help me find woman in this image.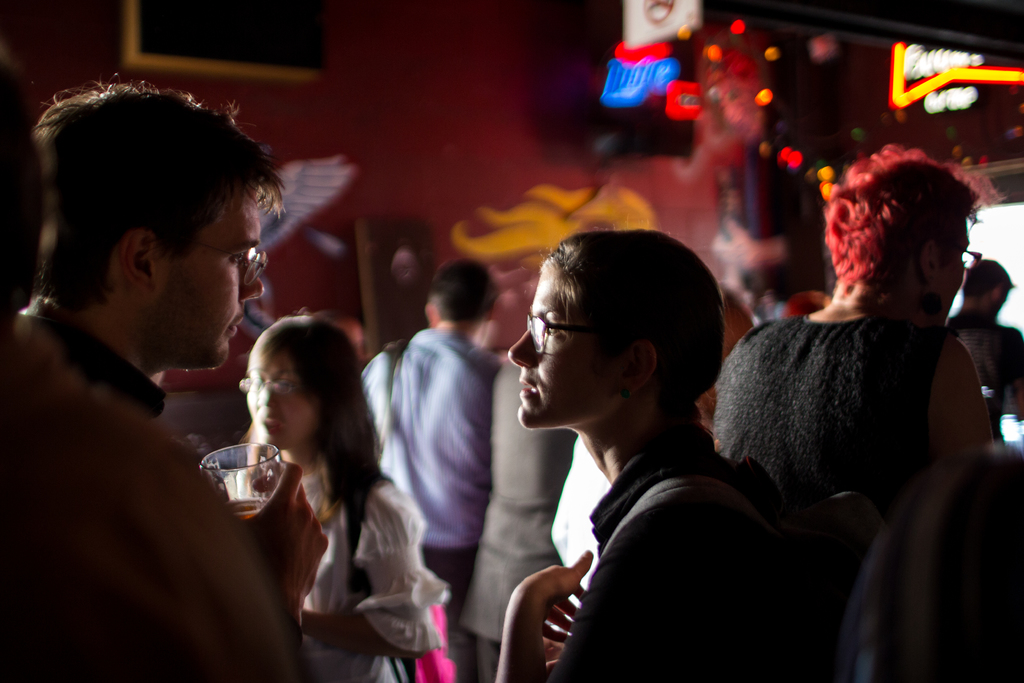
Found it: (x1=460, y1=367, x2=577, y2=682).
